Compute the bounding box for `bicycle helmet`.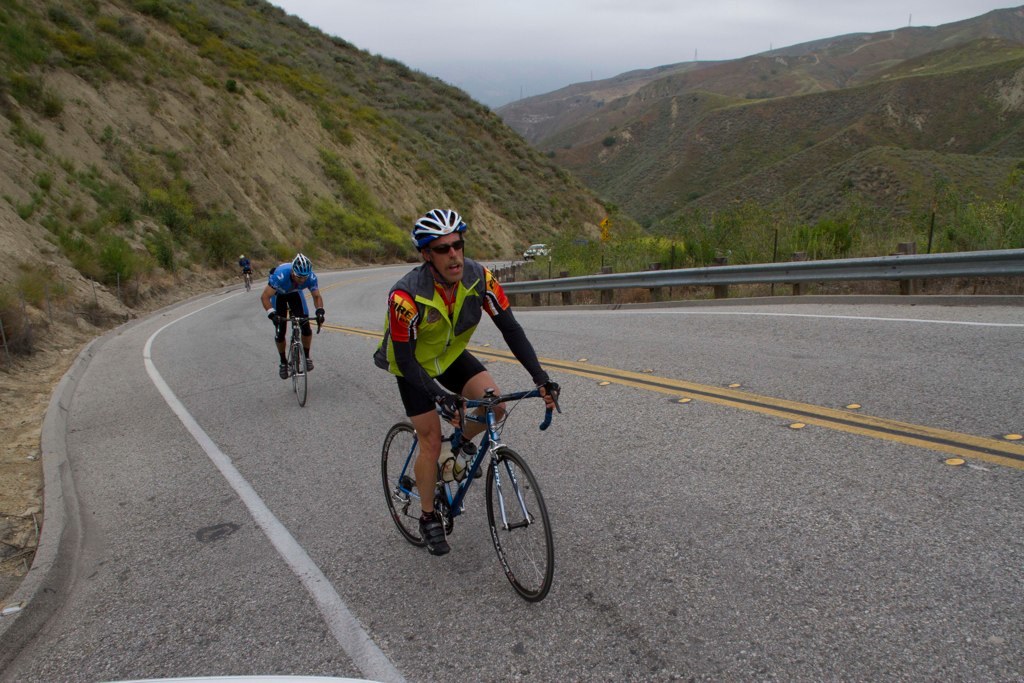
detection(408, 206, 461, 246).
